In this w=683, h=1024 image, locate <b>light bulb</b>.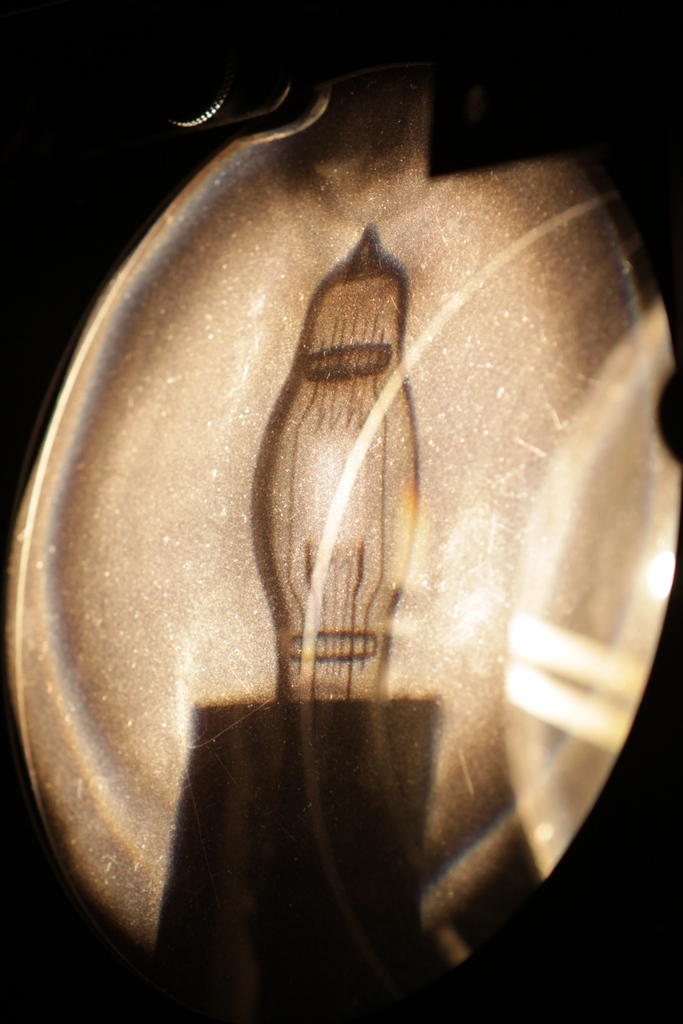
Bounding box: select_region(7, 85, 680, 1013).
